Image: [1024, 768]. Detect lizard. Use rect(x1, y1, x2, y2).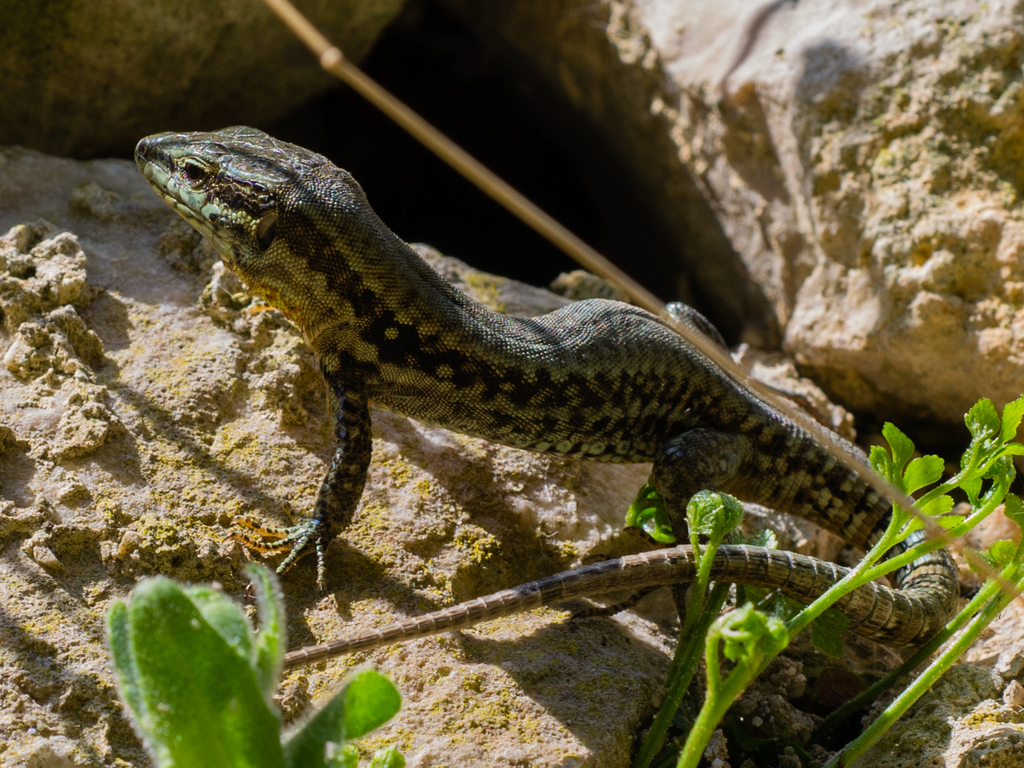
rect(133, 126, 960, 666).
